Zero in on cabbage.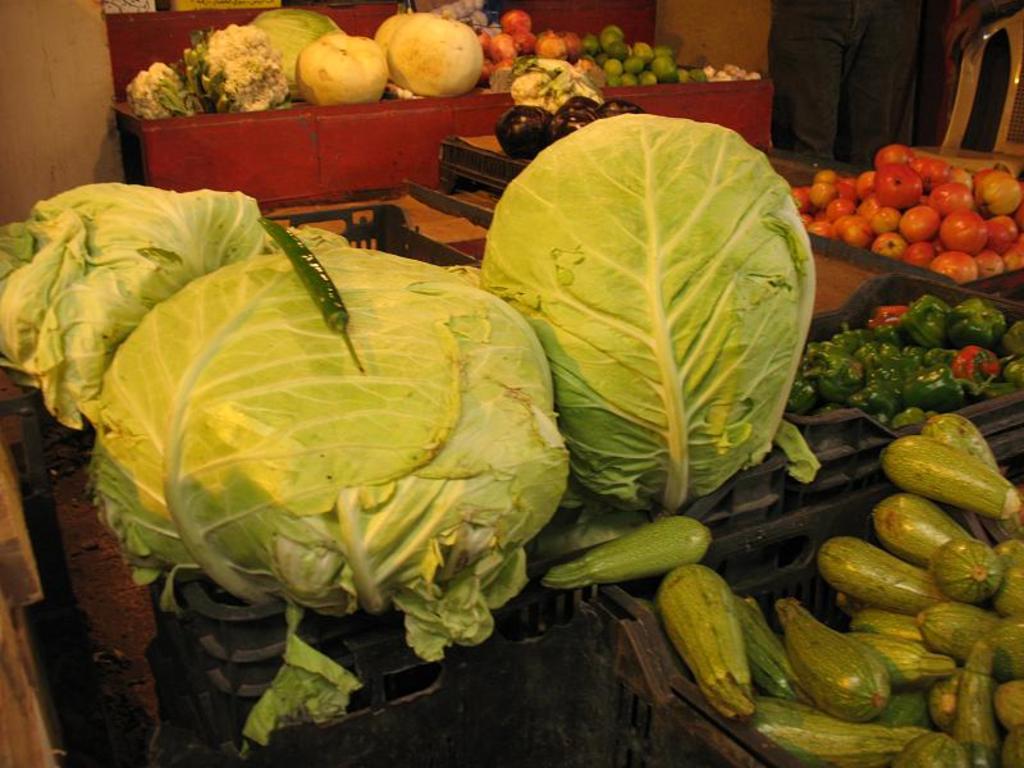
Zeroed in: pyautogui.locateOnScreen(250, 8, 339, 93).
